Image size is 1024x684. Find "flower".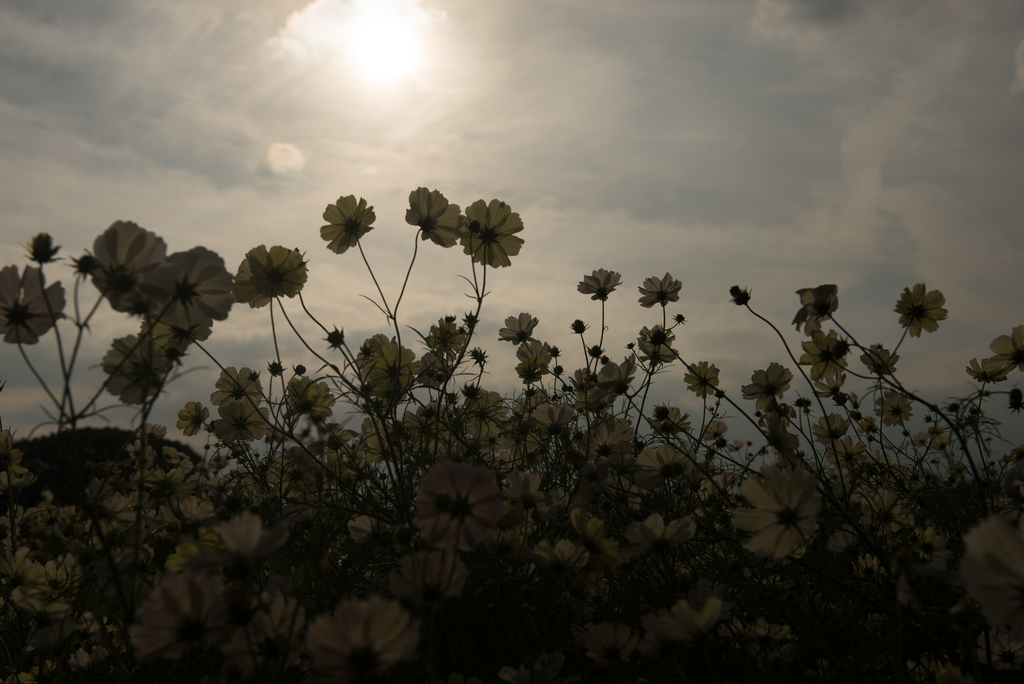
bbox=(154, 247, 228, 341).
